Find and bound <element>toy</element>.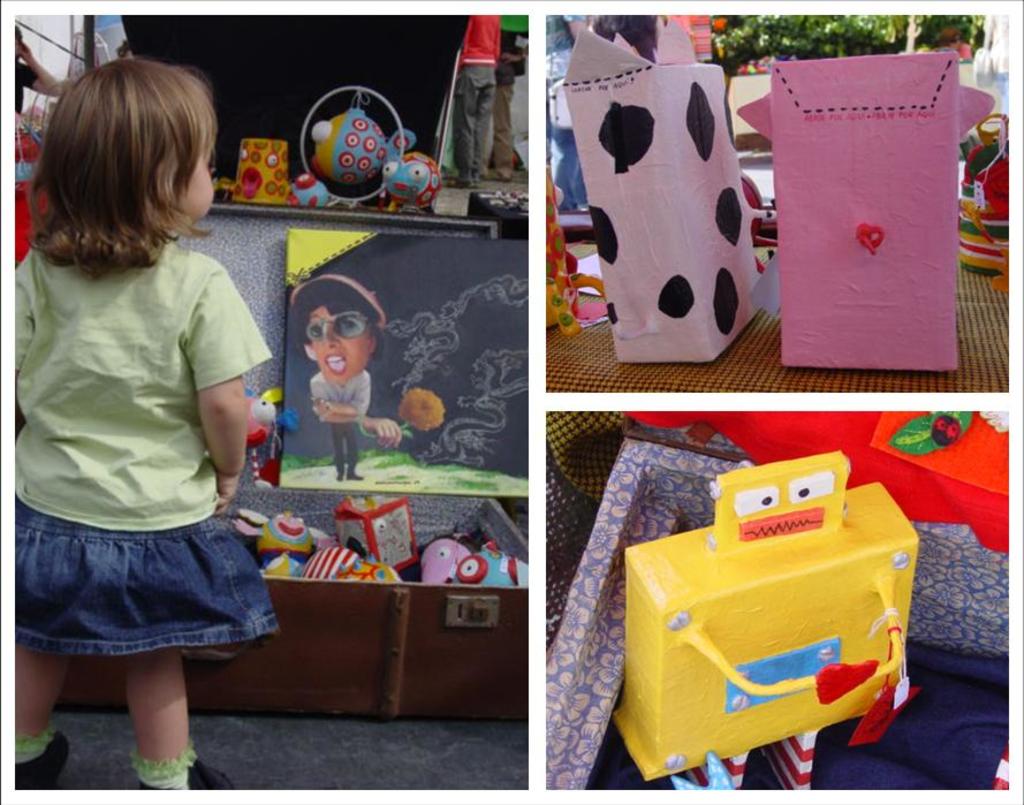
Bound: <region>250, 515, 321, 572</region>.
